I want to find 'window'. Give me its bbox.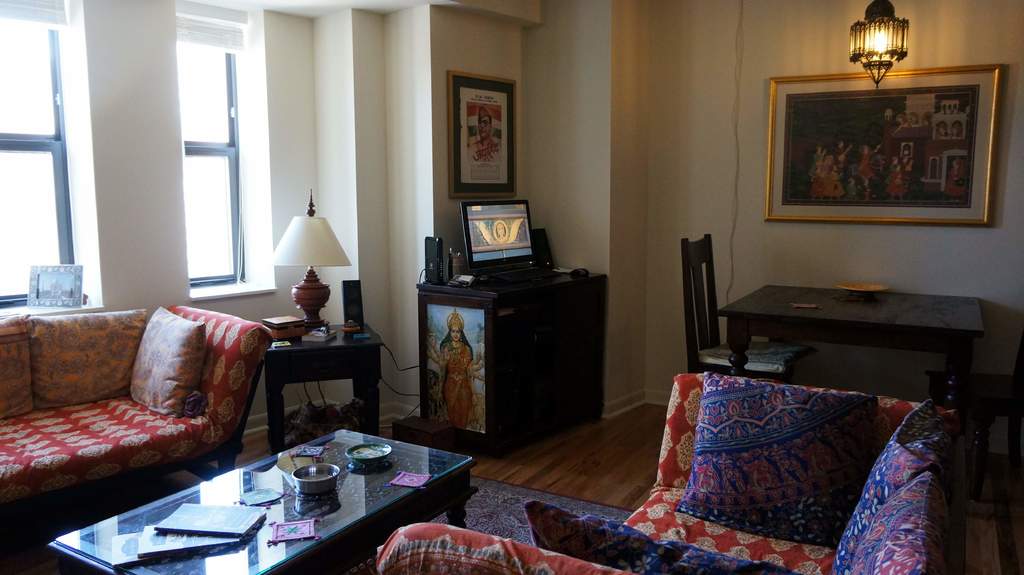
0,0,79,307.
